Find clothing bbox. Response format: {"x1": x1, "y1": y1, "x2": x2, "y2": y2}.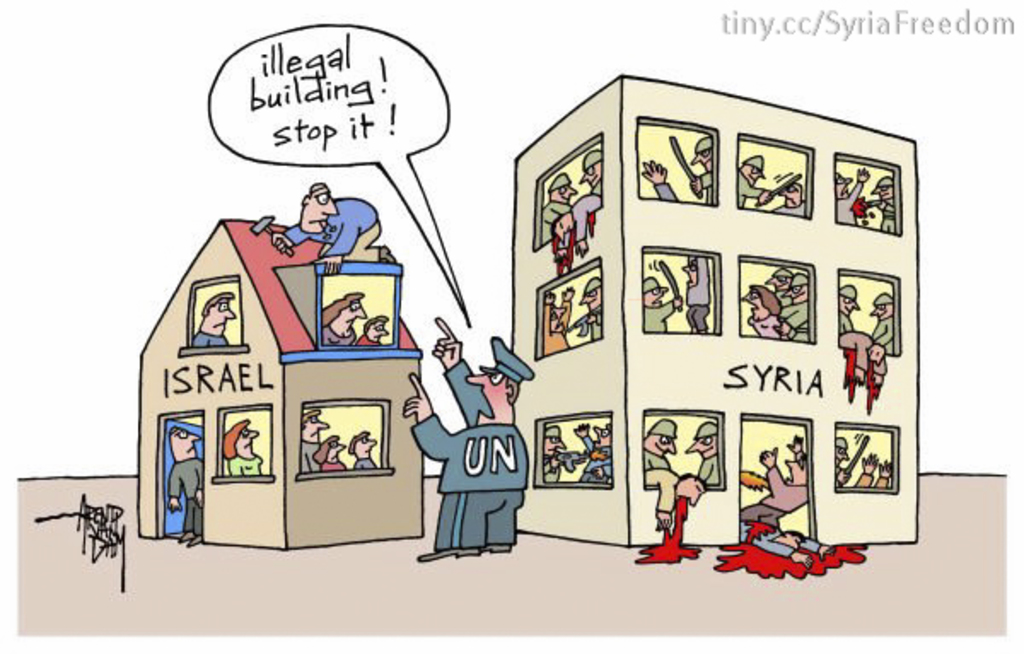
{"x1": 638, "y1": 299, "x2": 672, "y2": 338}.
